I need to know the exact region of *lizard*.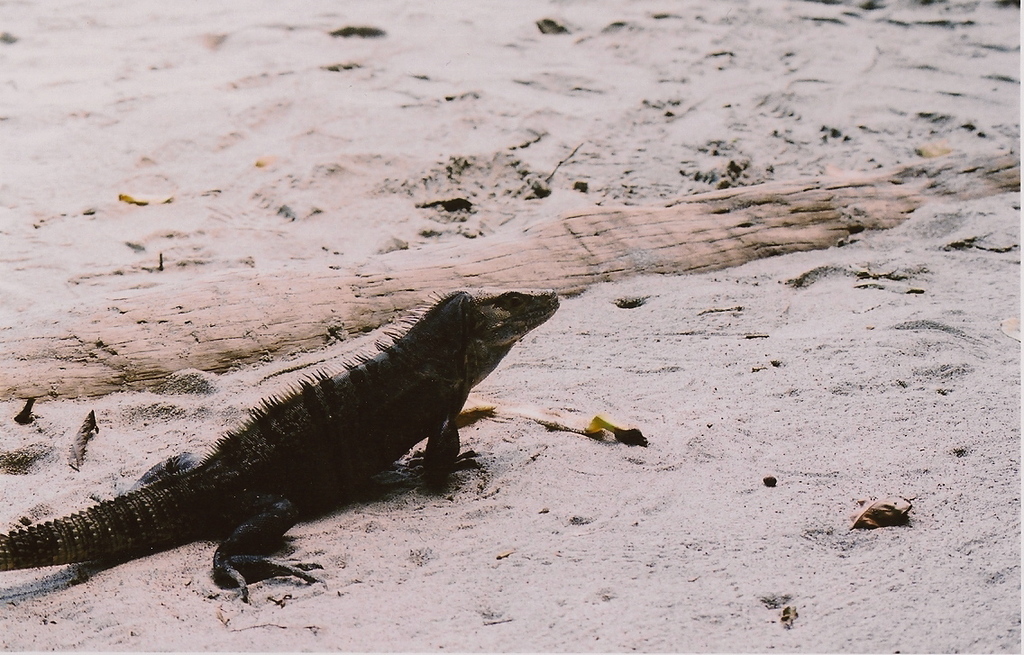
Region: 0:308:464:620.
